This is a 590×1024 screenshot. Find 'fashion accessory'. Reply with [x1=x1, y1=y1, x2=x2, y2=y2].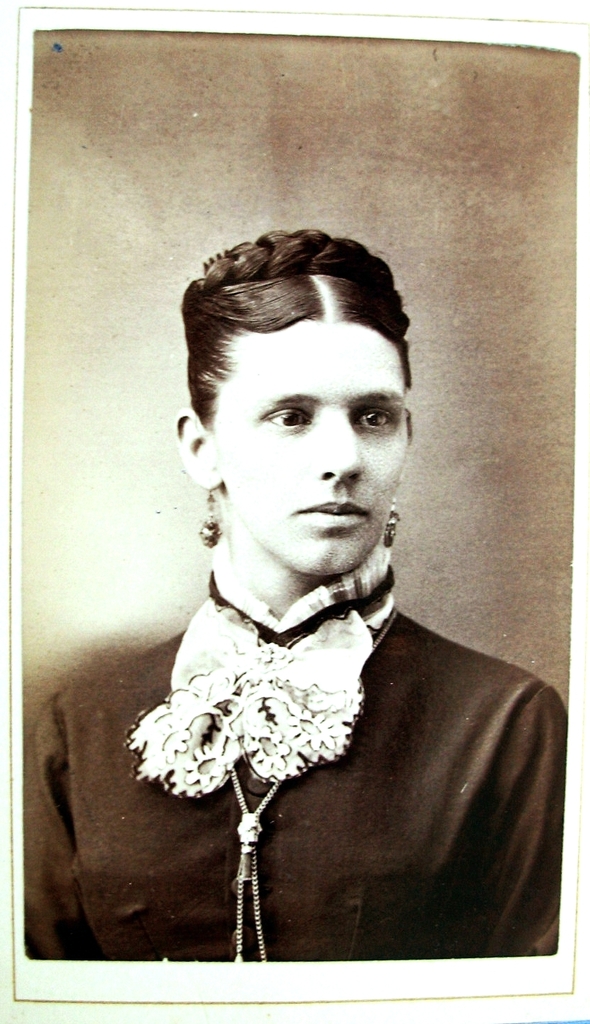
[x1=387, y1=496, x2=400, y2=561].
